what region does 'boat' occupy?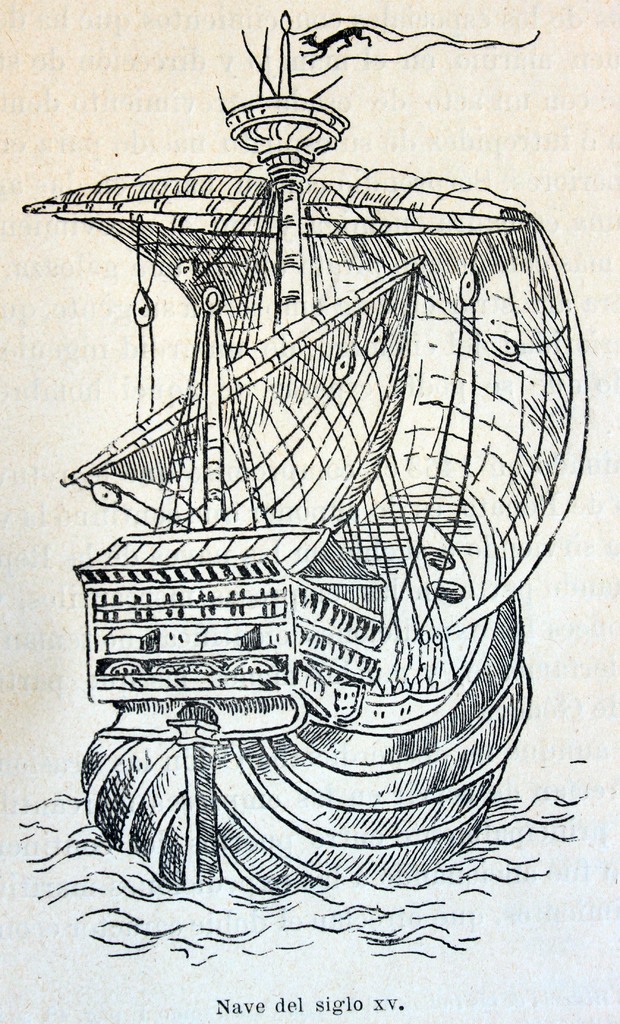
l=31, t=116, r=596, b=893.
